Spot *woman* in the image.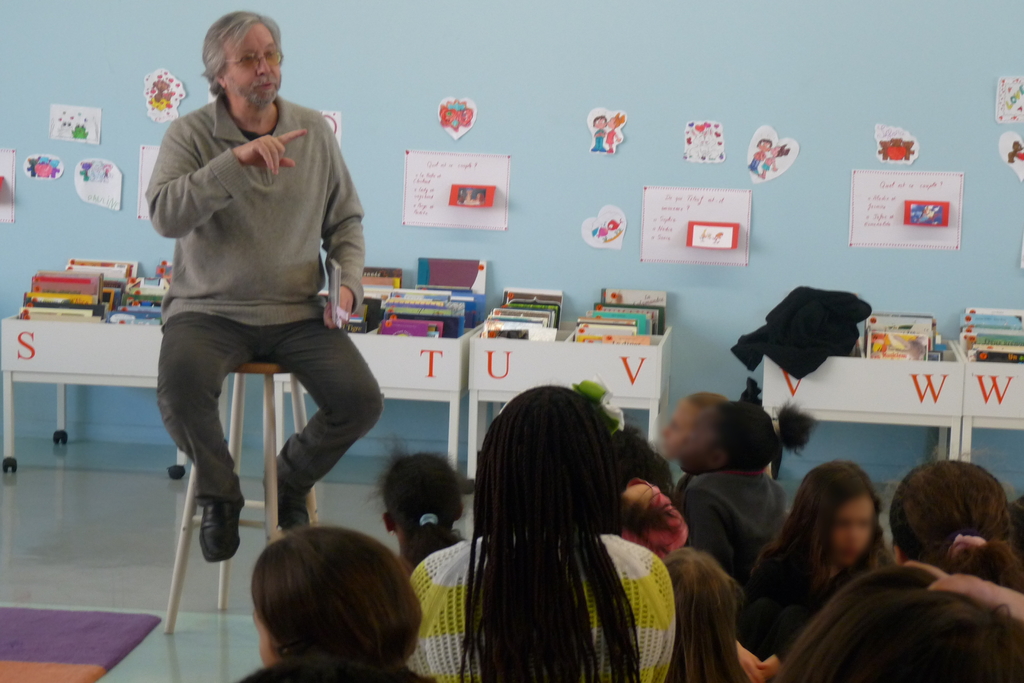
*woman* found at bbox(410, 383, 671, 677).
